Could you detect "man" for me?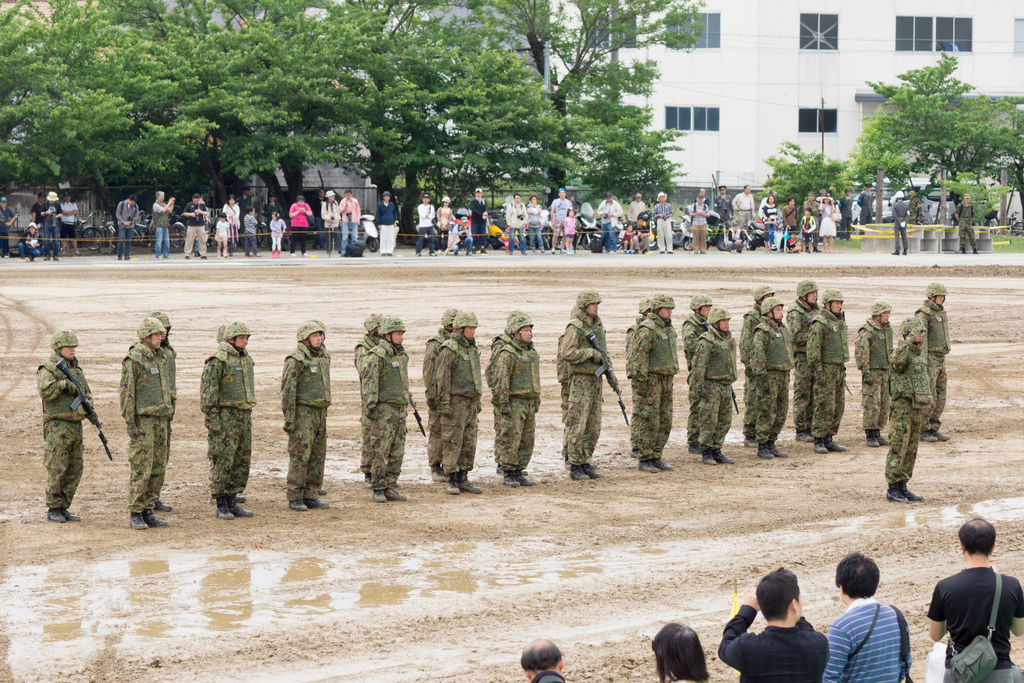
Detection result: (x1=152, y1=315, x2=177, y2=510).
